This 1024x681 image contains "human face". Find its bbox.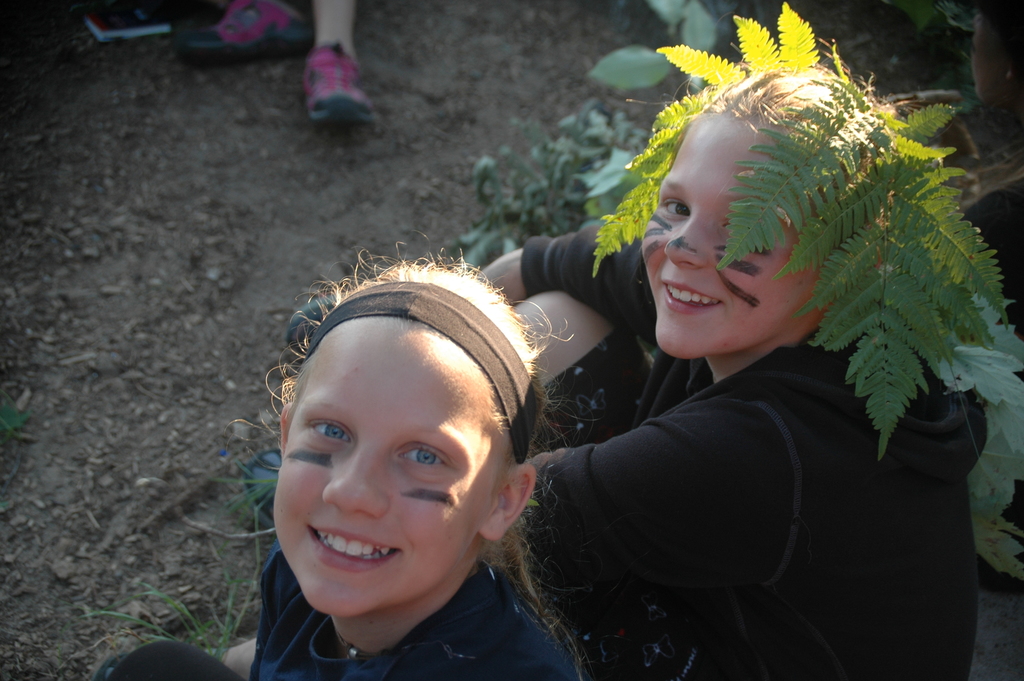
(275,325,482,615).
